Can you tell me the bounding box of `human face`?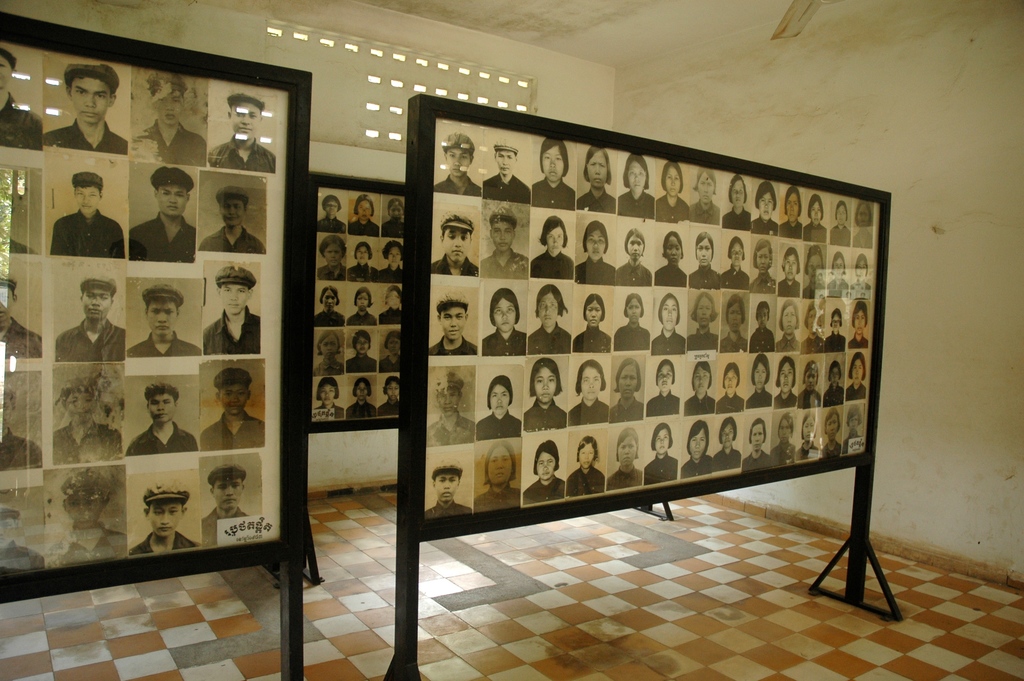
l=729, t=243, r=745, b=264.
